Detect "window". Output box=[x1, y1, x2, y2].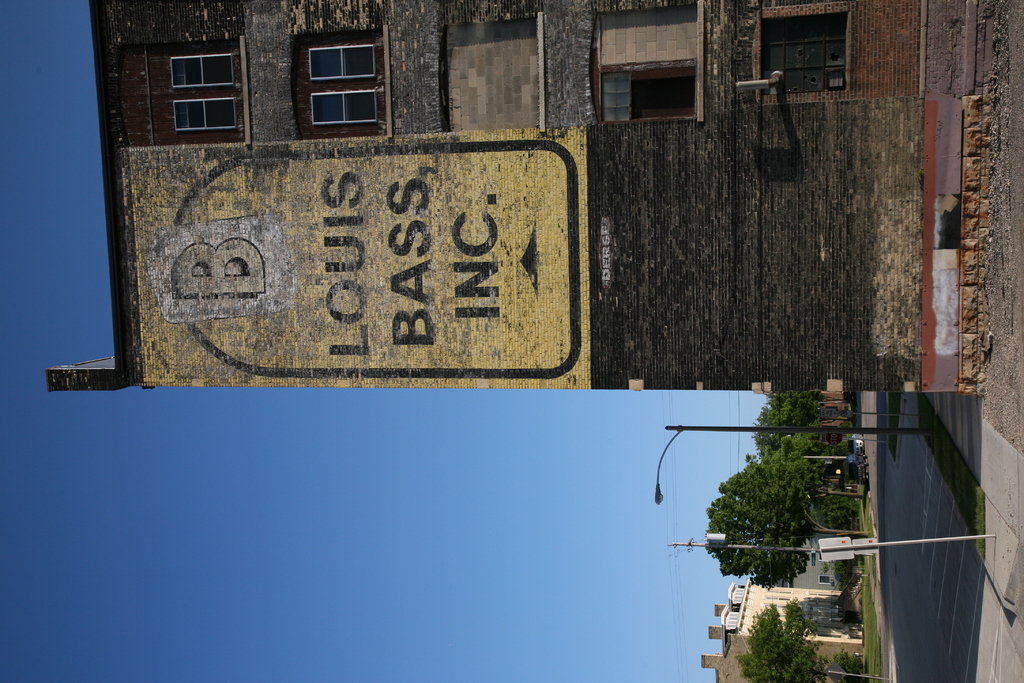
box=[596, 64, 698, 123].
